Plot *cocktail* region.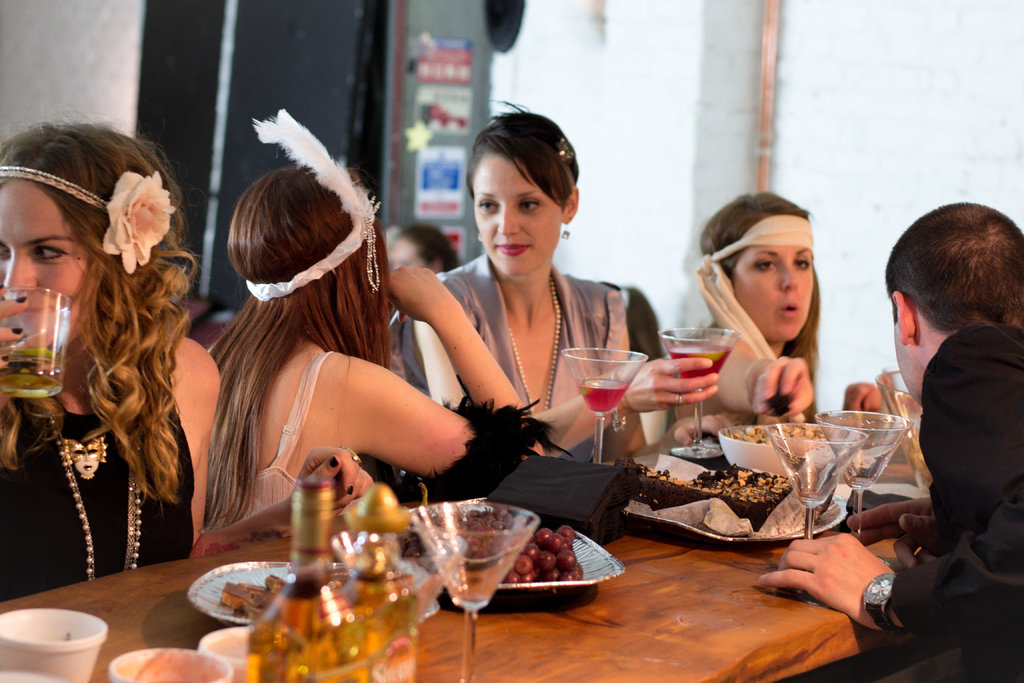
Plotted at bbox=[763, 422, 858, 536].
